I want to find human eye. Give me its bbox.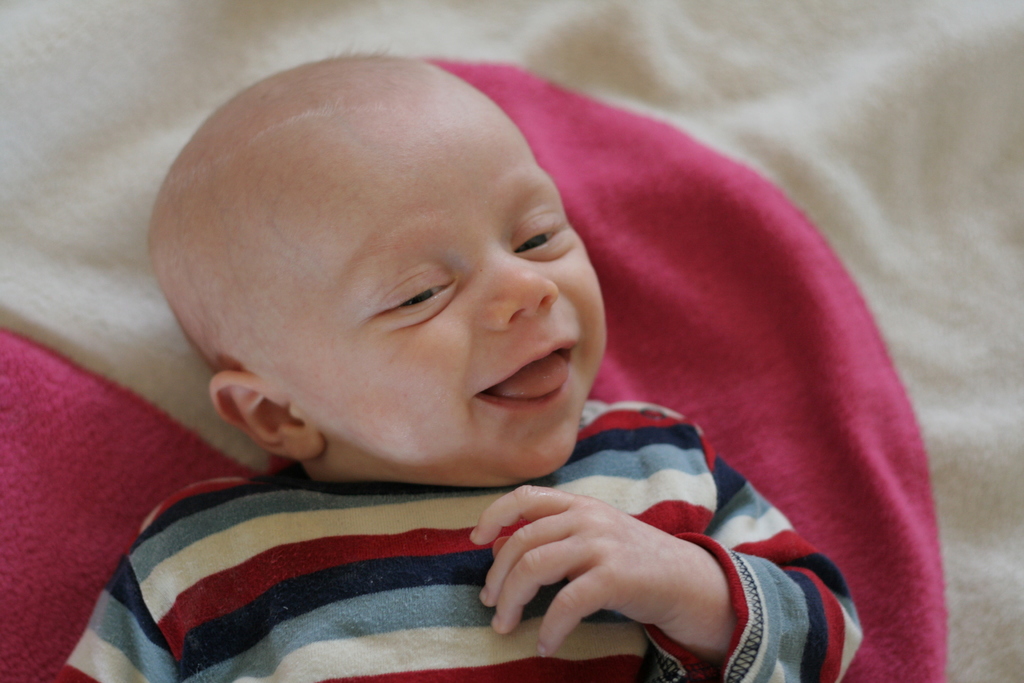
{"left": 509, "top": 214, "right": 570, "bottom": 260}.
